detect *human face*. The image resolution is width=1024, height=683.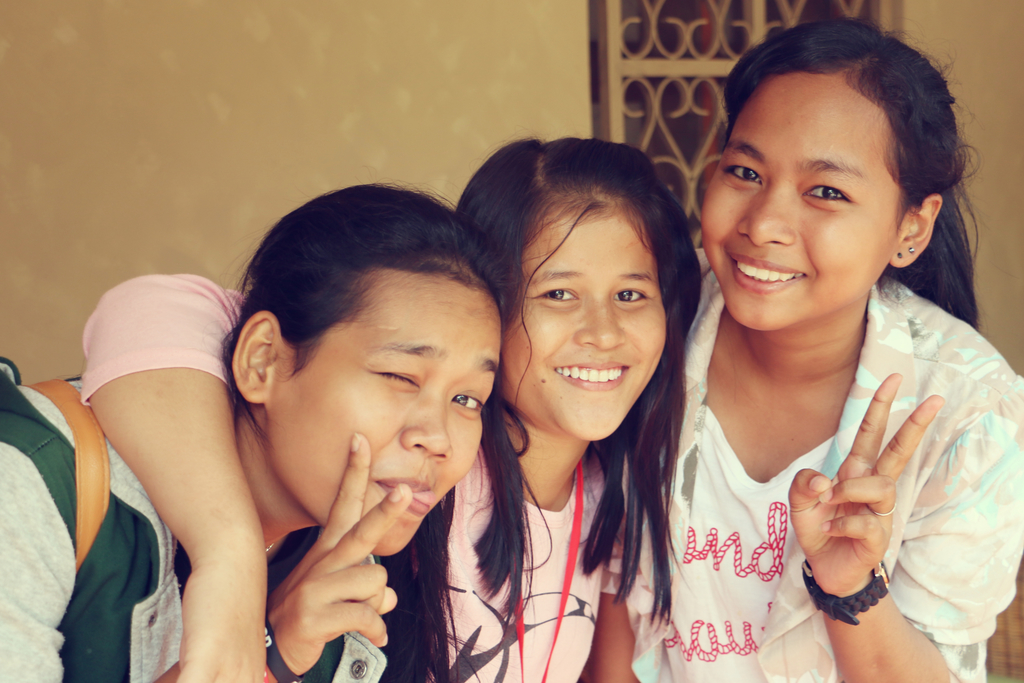
locate(499, 194, 672, 444).
